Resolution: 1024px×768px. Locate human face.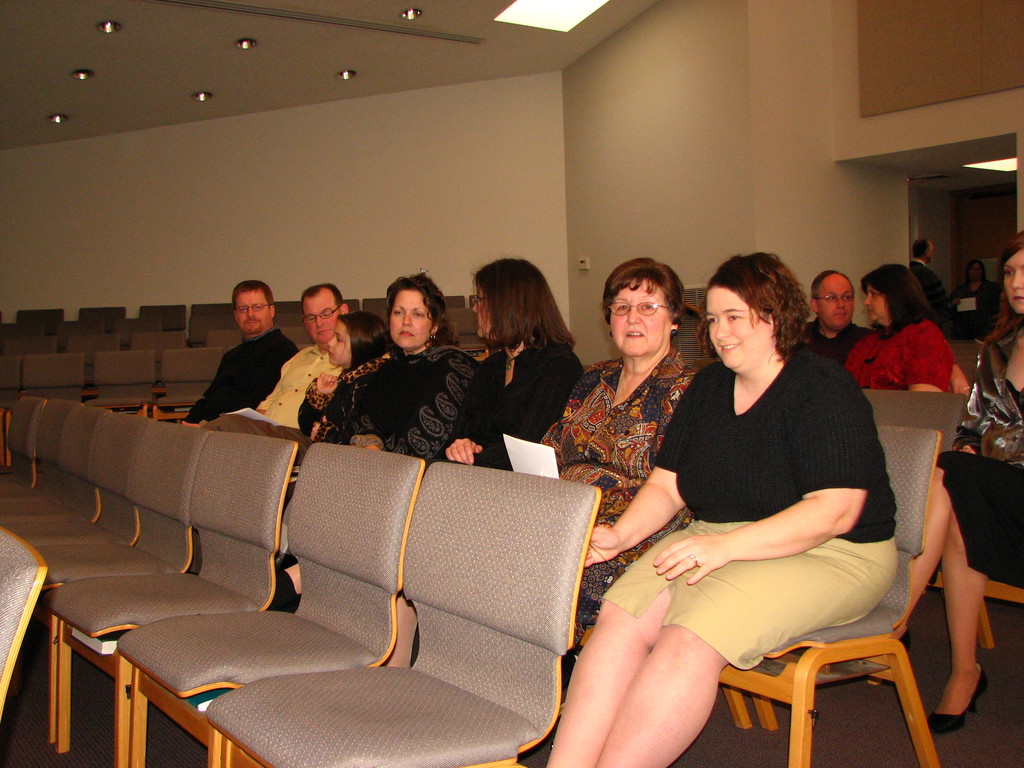
select_region(819, 274, 856, 326).
